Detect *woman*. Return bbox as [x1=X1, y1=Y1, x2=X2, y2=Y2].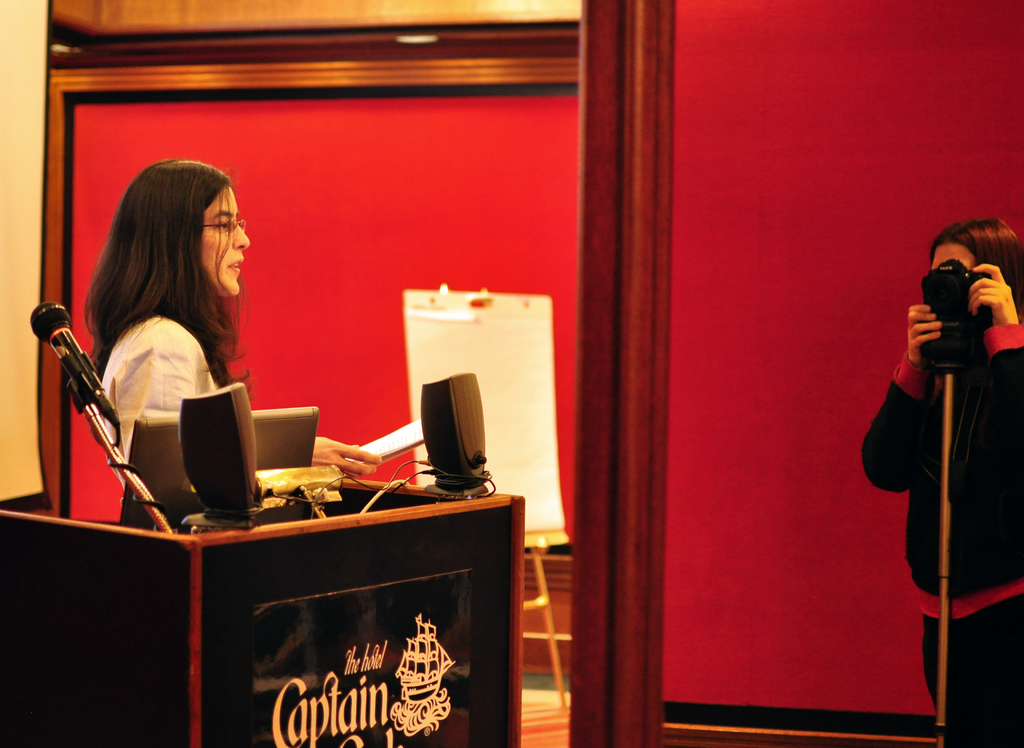
[x1=861, y1=218, x2=1023, y2=747].
